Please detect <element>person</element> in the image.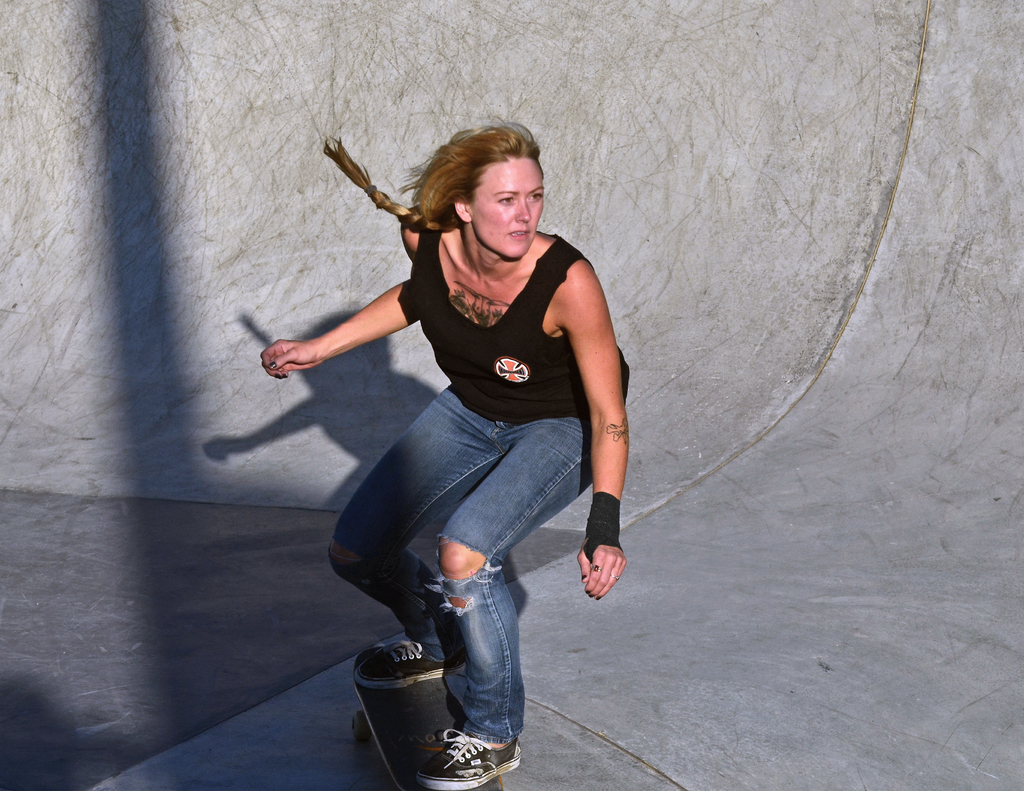
(286, 107, 628, 769).
